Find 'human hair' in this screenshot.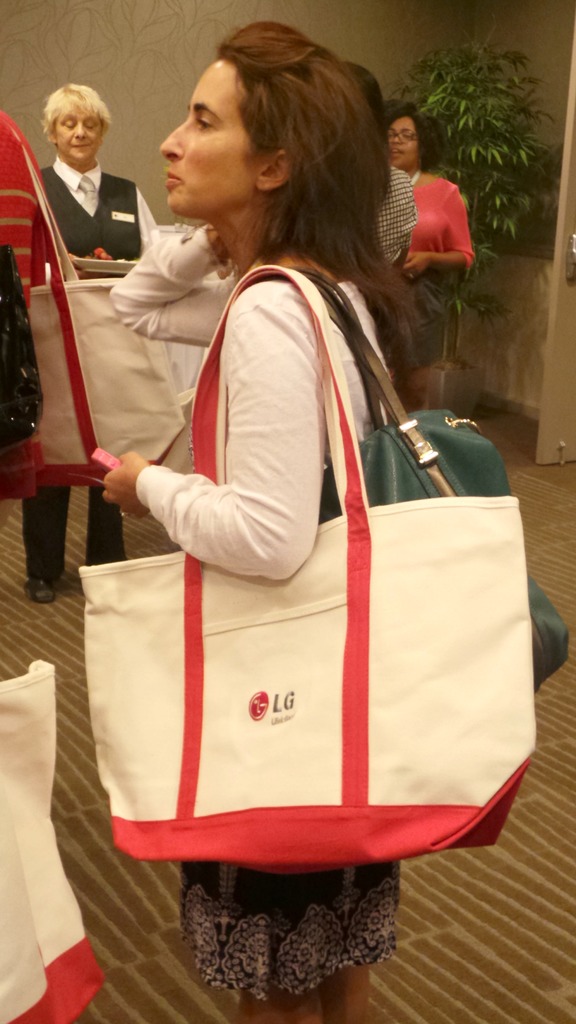
The bounding box for 'human hair' is box(383, 103, 440, 168).
